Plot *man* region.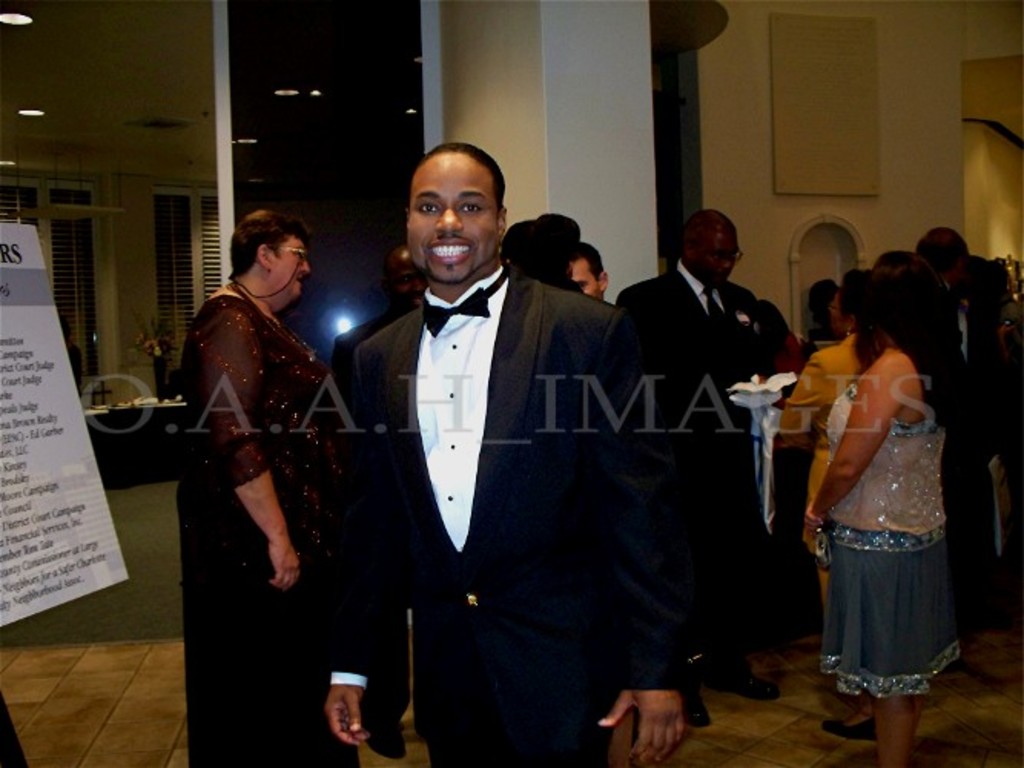
Plotted at 906:227:973:642.
